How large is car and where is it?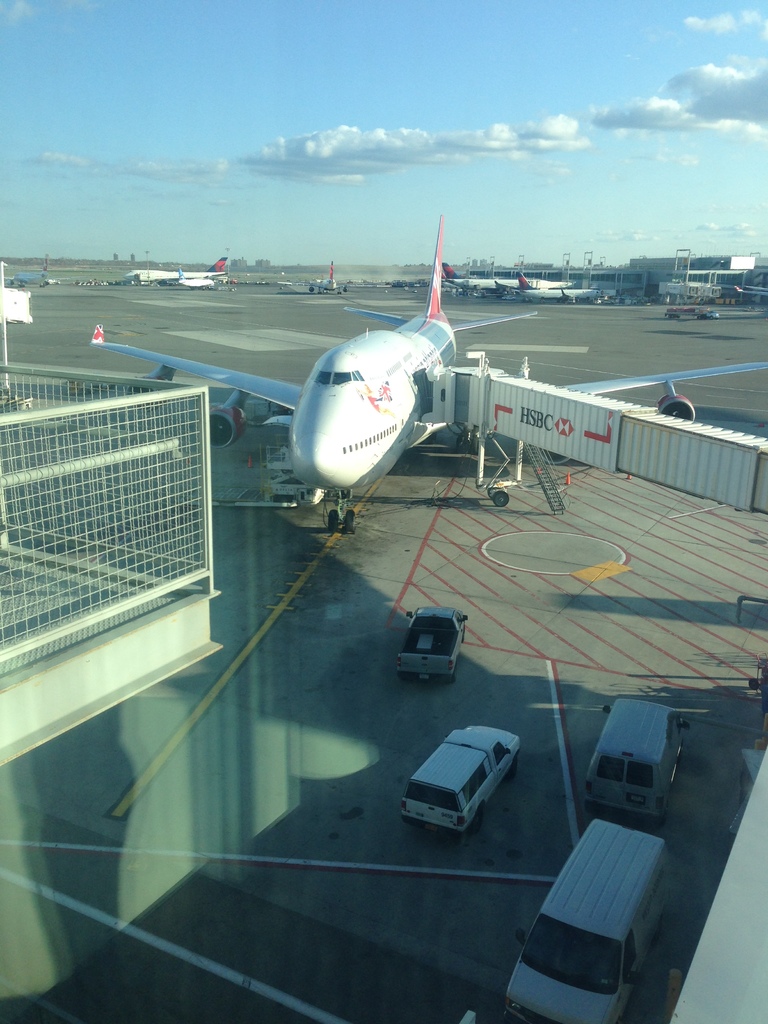
Bounding box: x1=500, y1=818, x2=673, y2=1020.
